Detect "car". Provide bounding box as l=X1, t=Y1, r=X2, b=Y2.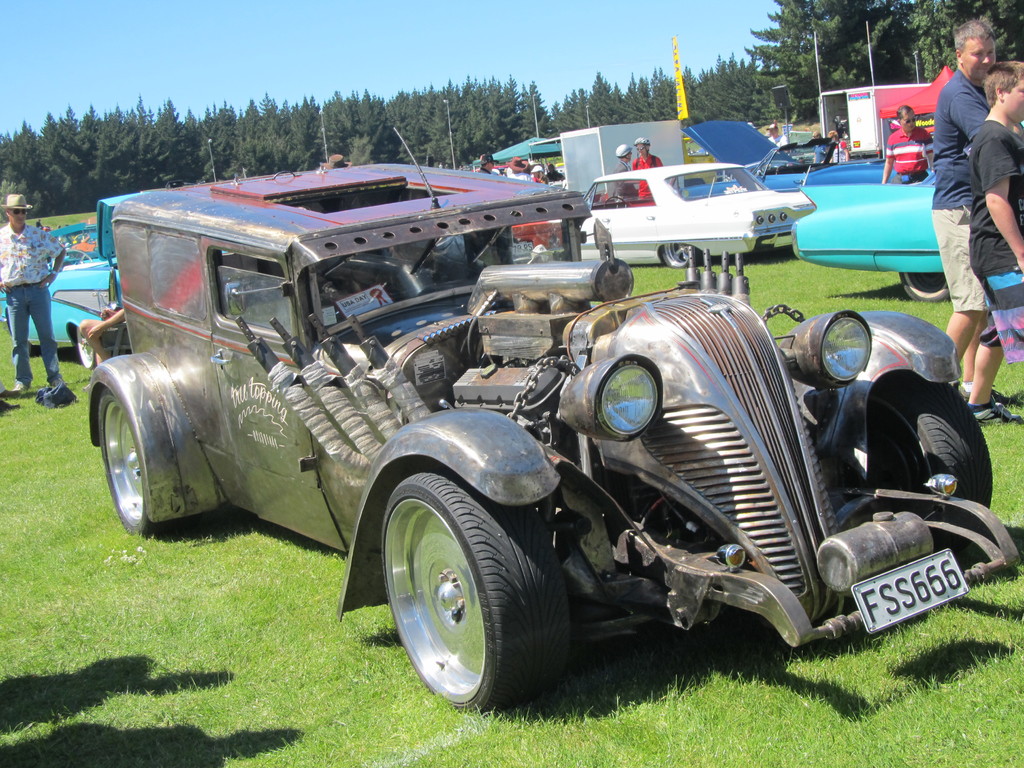
l=792, t=169, r=949, b=298.
